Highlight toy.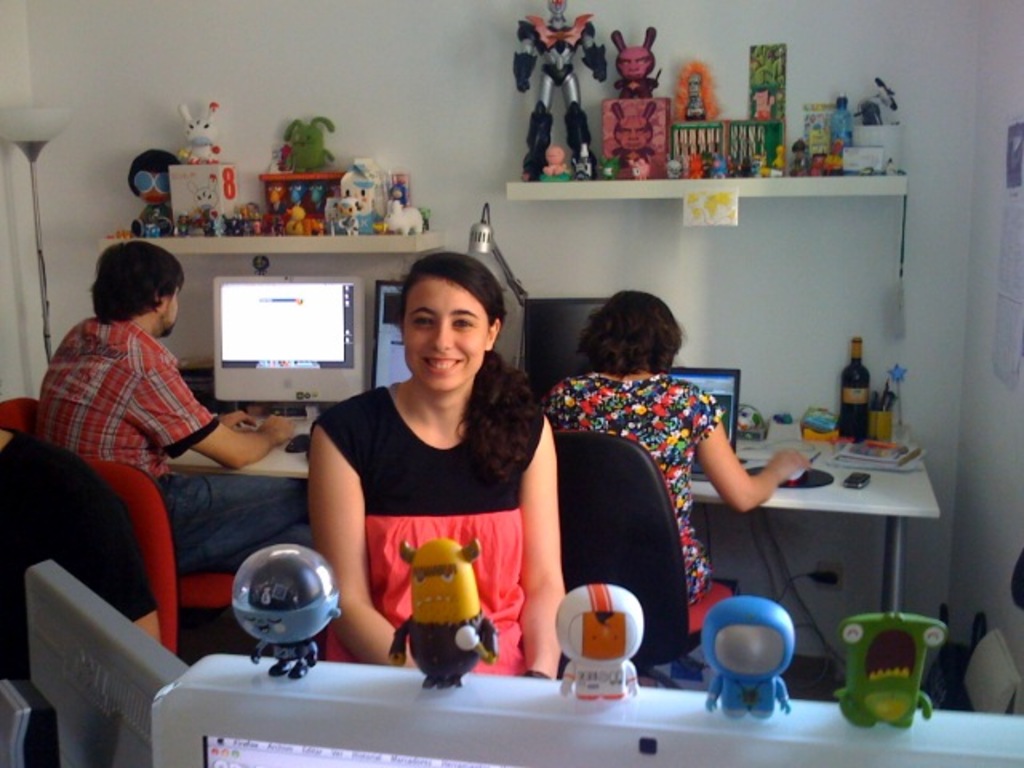
Highlighted region: <bbox>275, 112, 357, 168</bbox>.
